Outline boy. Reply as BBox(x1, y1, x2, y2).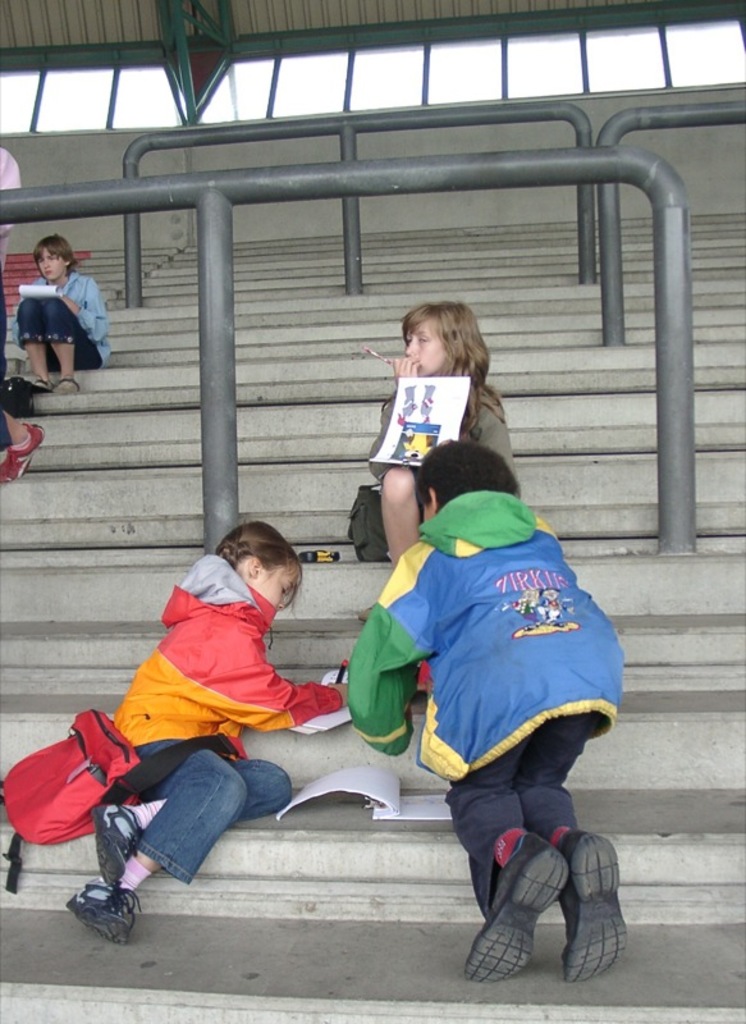
BBox(1, 234, 116, 404).
